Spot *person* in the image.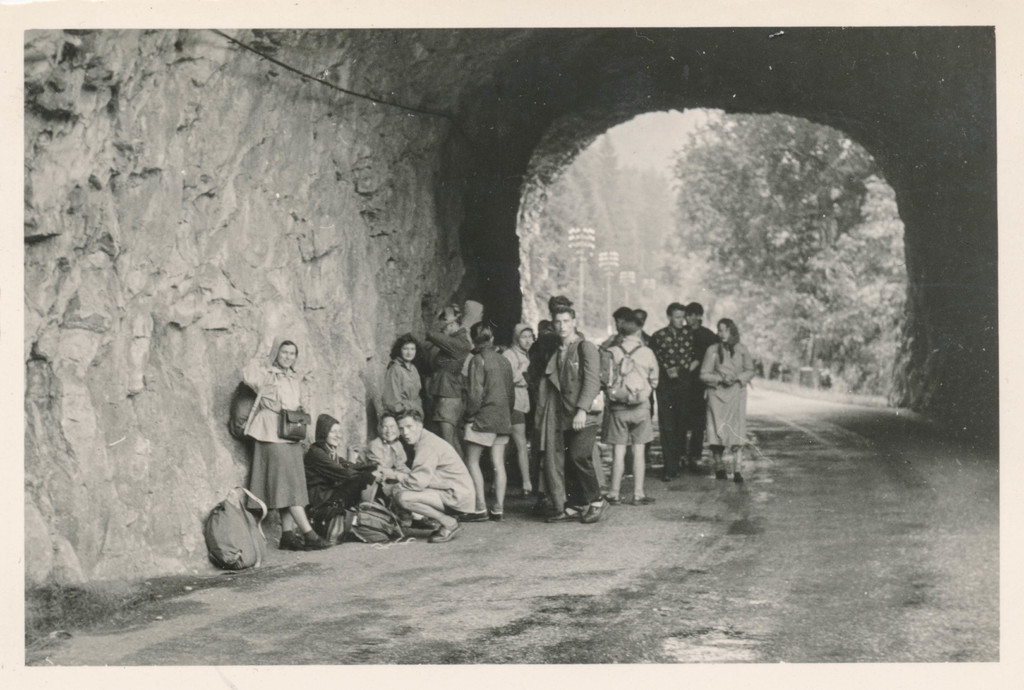
*person* found at <bbox>305, 413, 377, 539</bbox>.
